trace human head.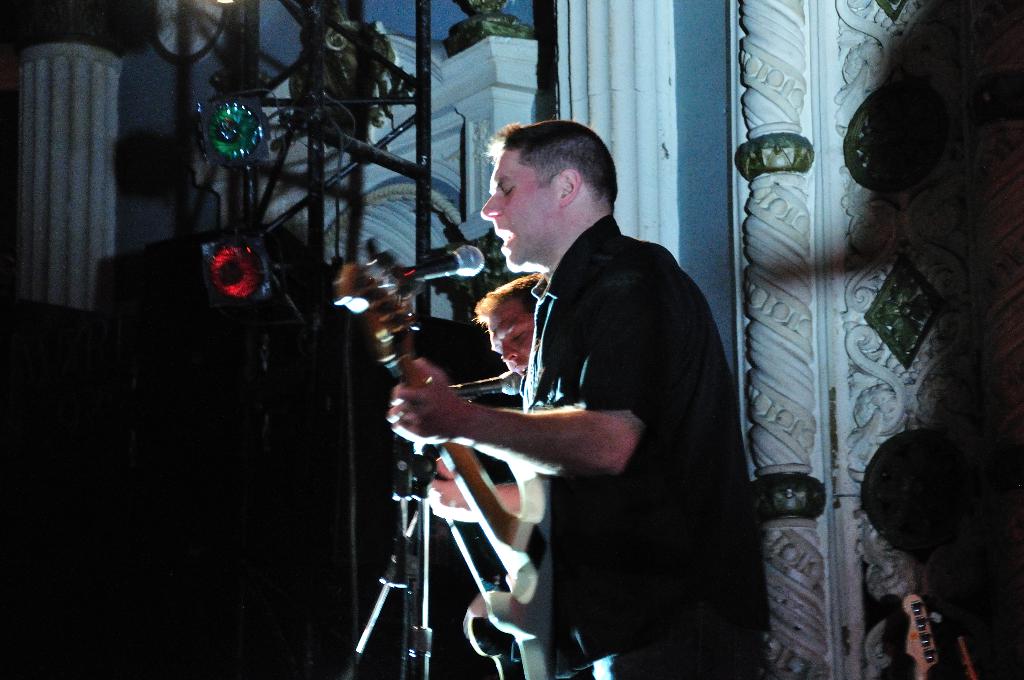
Traced to left=476, top=273, right=541, bottom=380.
